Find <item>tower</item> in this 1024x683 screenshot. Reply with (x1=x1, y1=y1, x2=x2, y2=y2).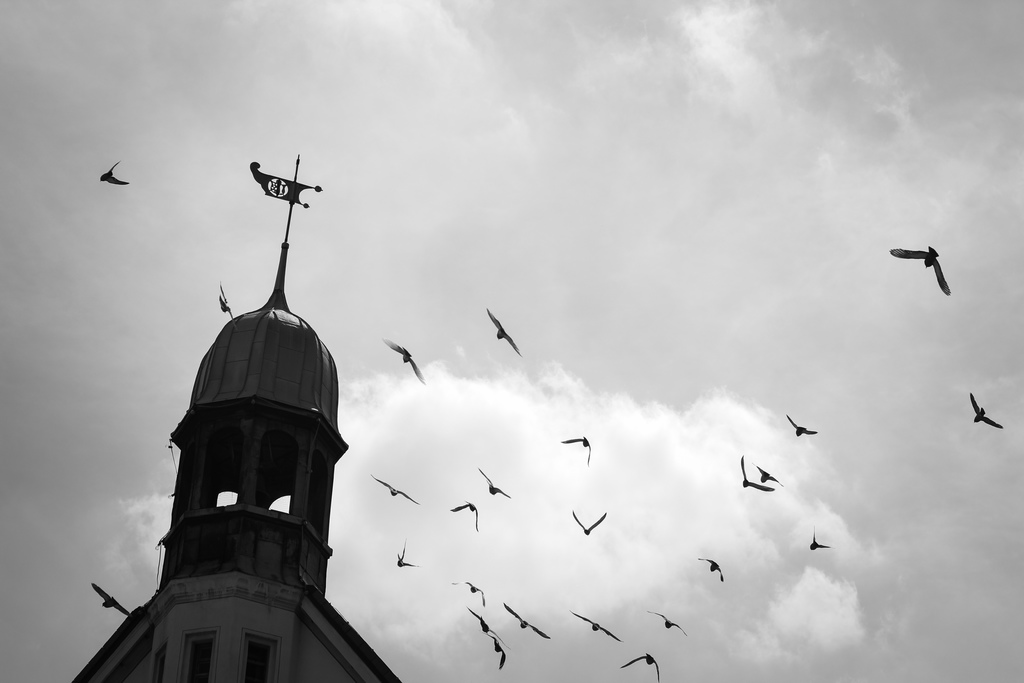
(x1=150, y1=166, x2=348, y2=657).
